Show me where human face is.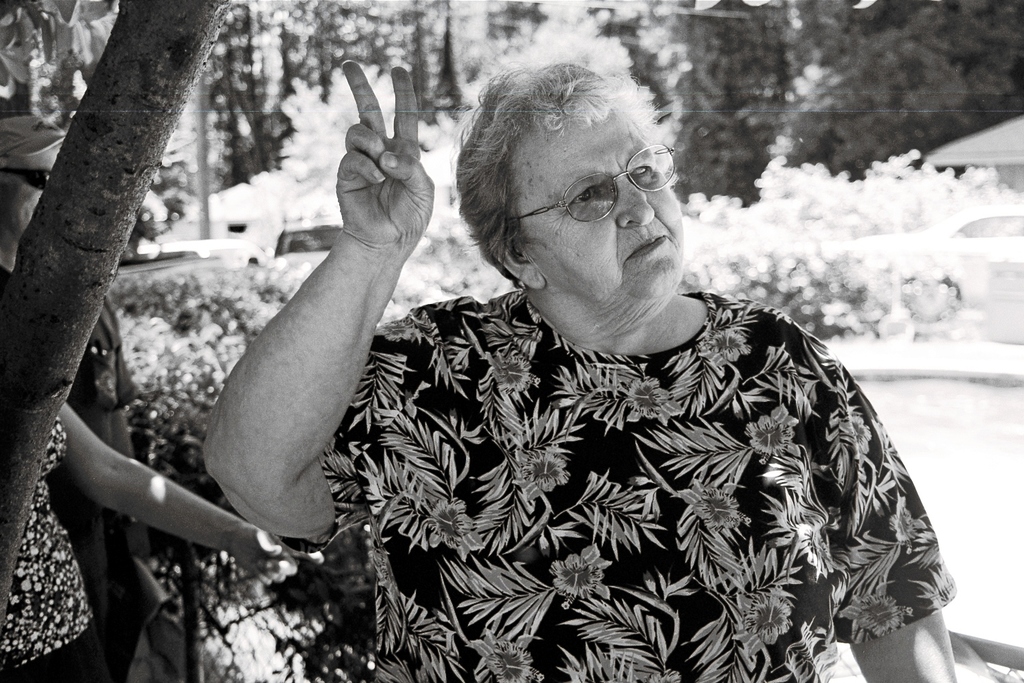
human face is at select_region(0, 152, 55, 240).
